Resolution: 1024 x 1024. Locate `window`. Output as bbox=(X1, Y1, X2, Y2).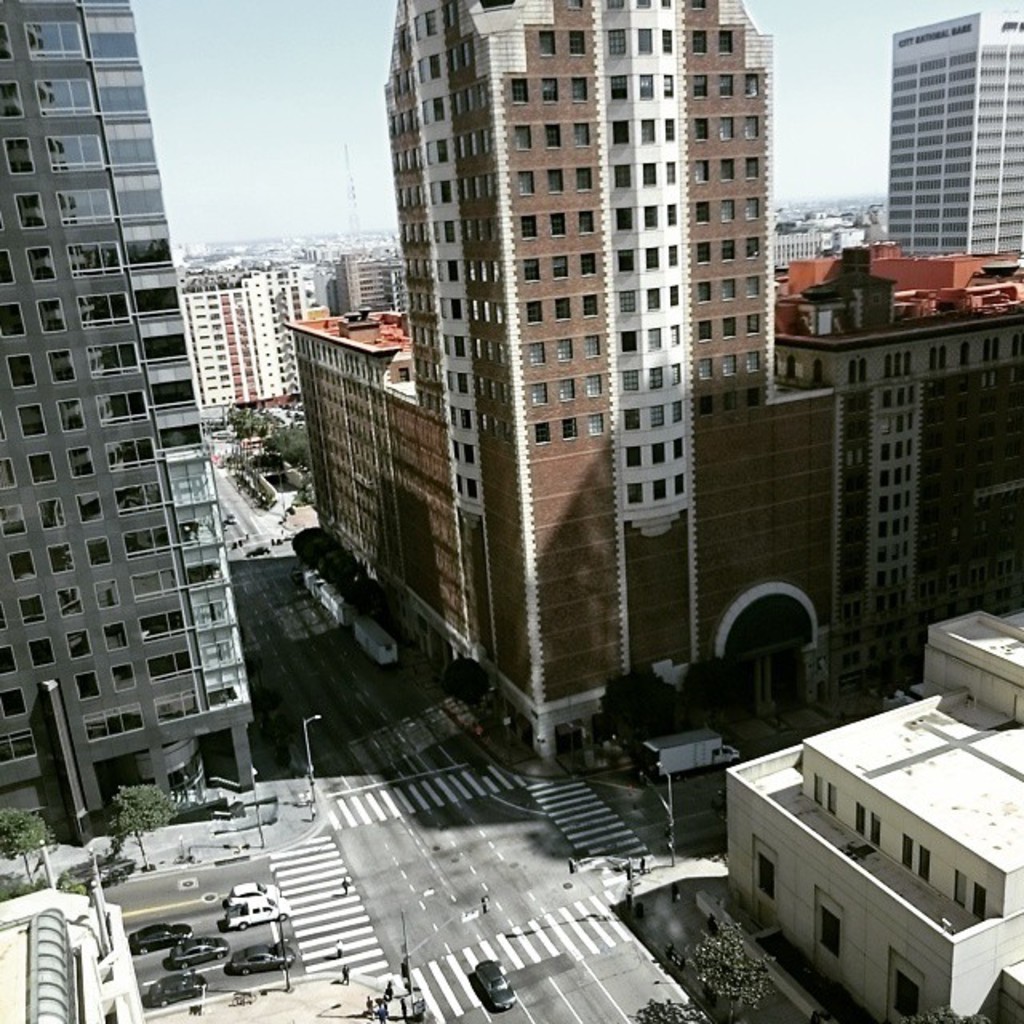
bbox=(547, 213, 576, 240).
